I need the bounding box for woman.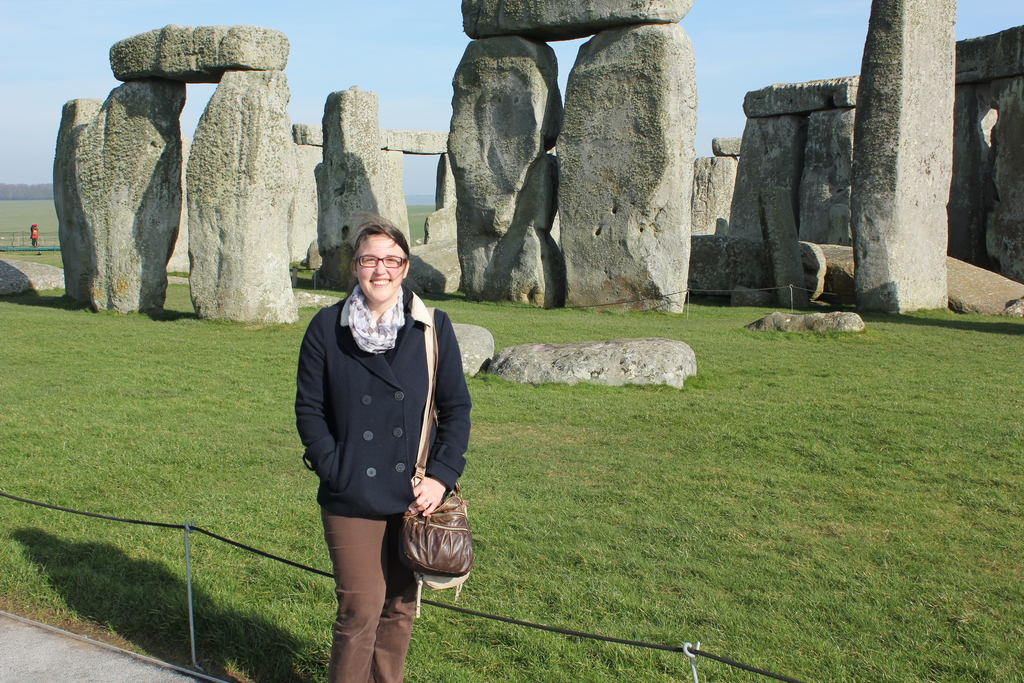
Here it is: bbox=(278, 204, 496, 682).
